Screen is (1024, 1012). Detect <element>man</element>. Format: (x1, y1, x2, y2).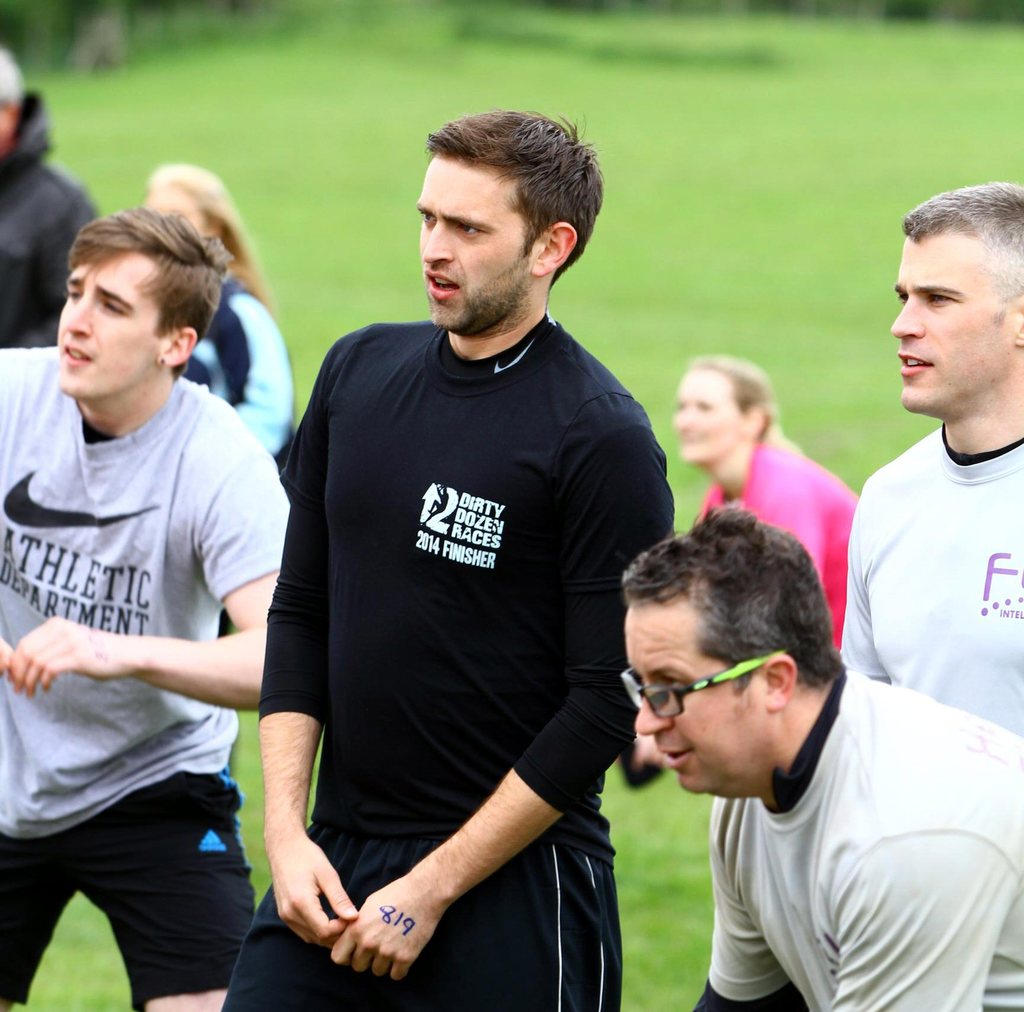
(0, 47, 95, 343).
